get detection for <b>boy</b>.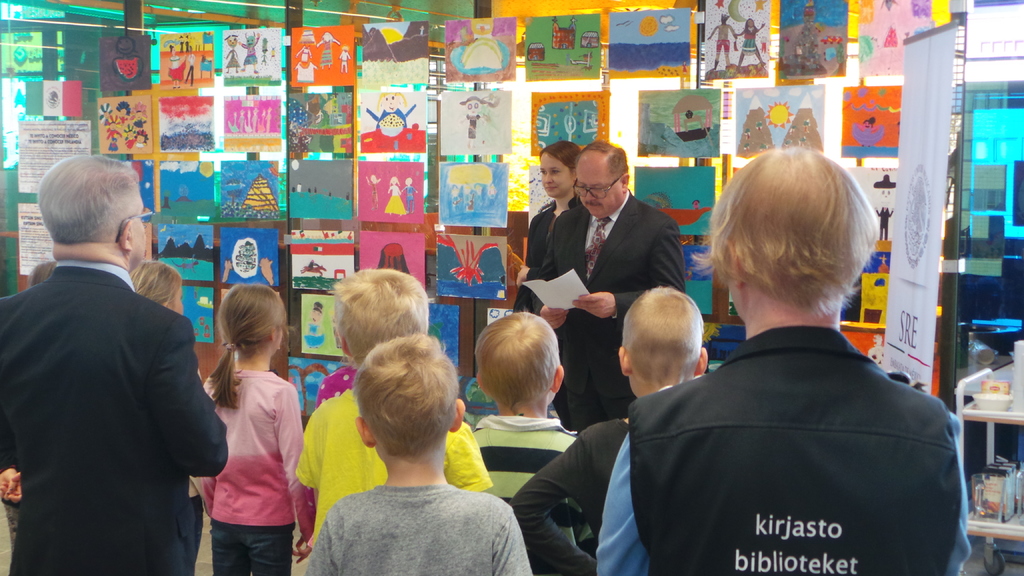
Detection: <region>302, 333, 534, 575</region>.
